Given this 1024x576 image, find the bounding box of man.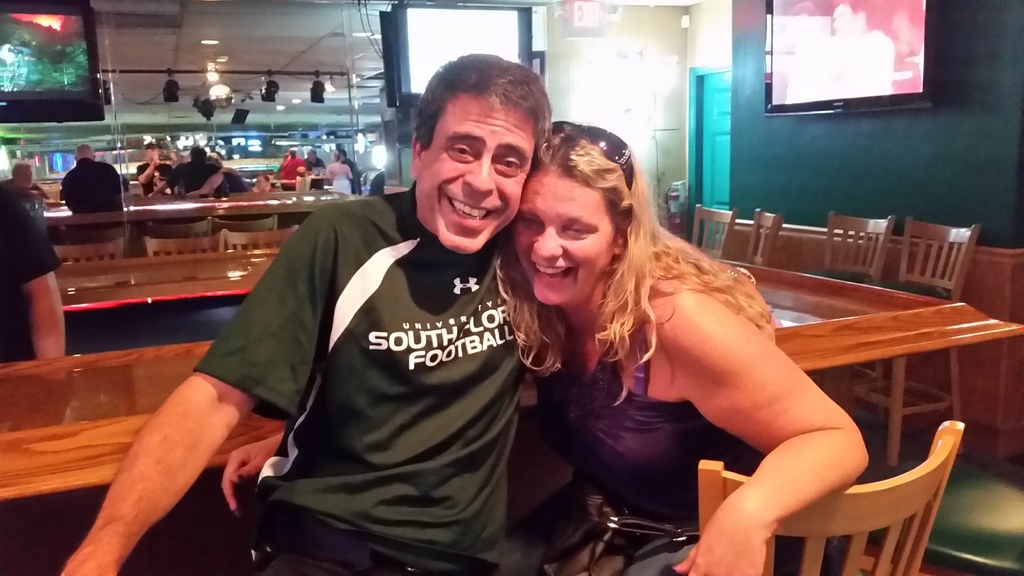
region(144, 138, 222, 205).
